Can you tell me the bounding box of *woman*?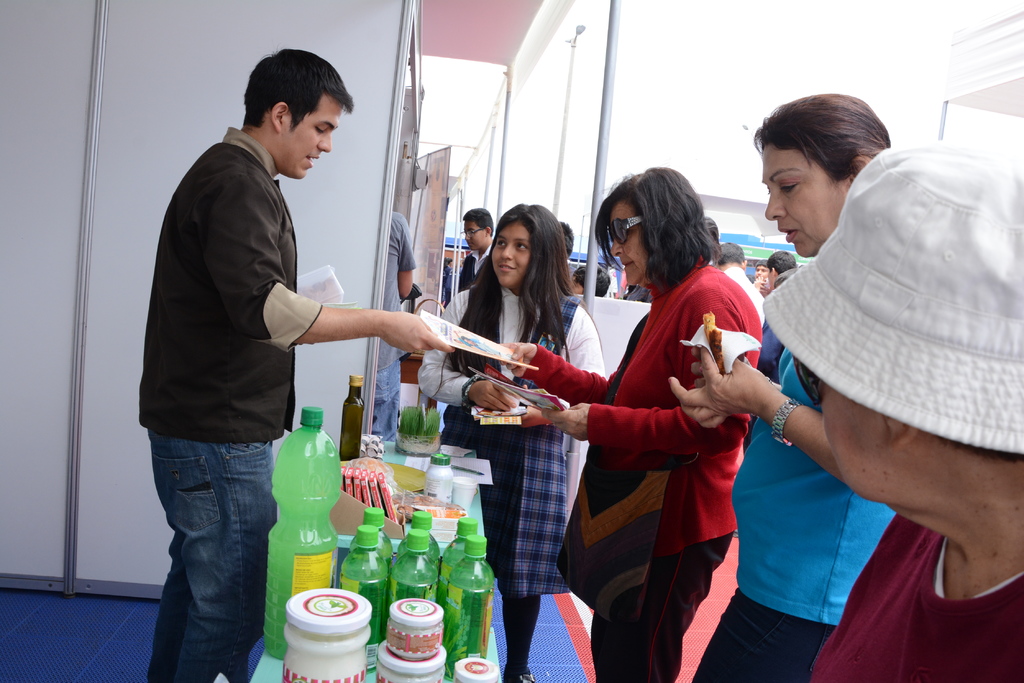
box=[420, 201, 600, 682].
